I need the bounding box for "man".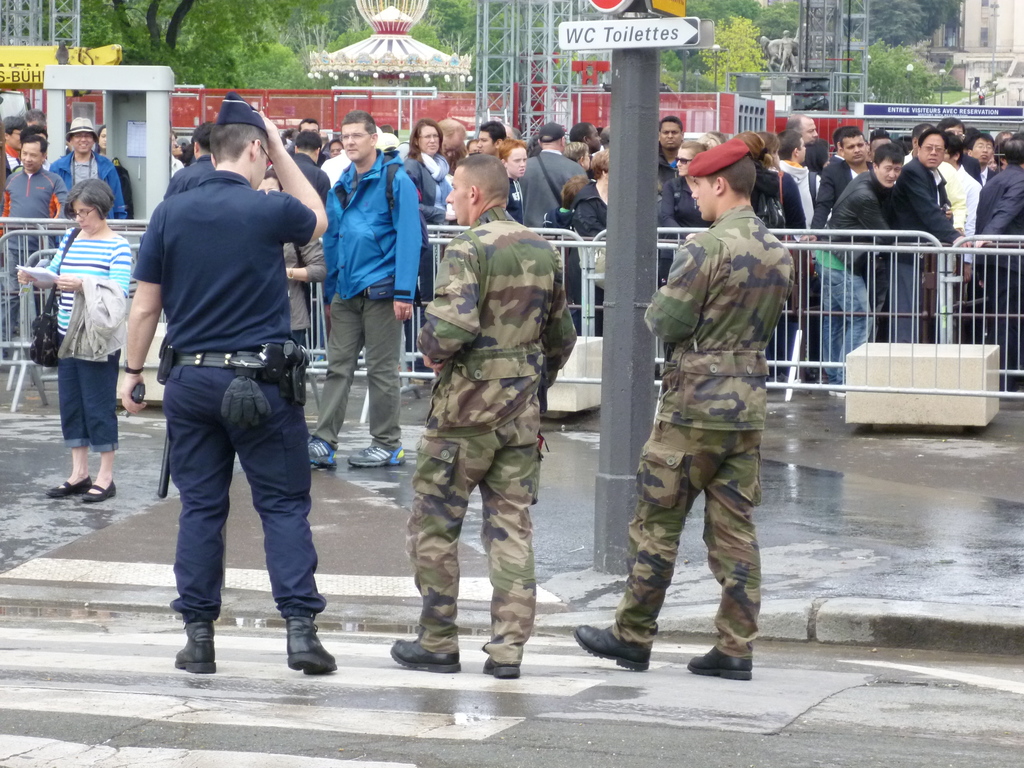
Here it is: [310, 109, 424, 467].
